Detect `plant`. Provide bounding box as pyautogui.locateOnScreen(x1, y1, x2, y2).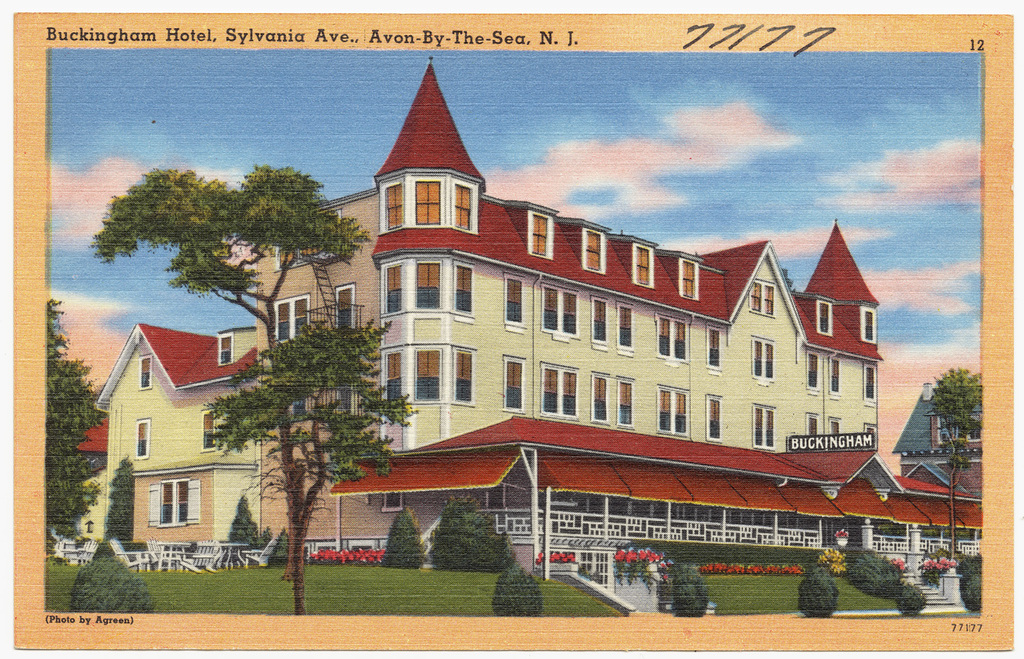
pyautogui.locateOnScreen(958, 570, 984, 611).
